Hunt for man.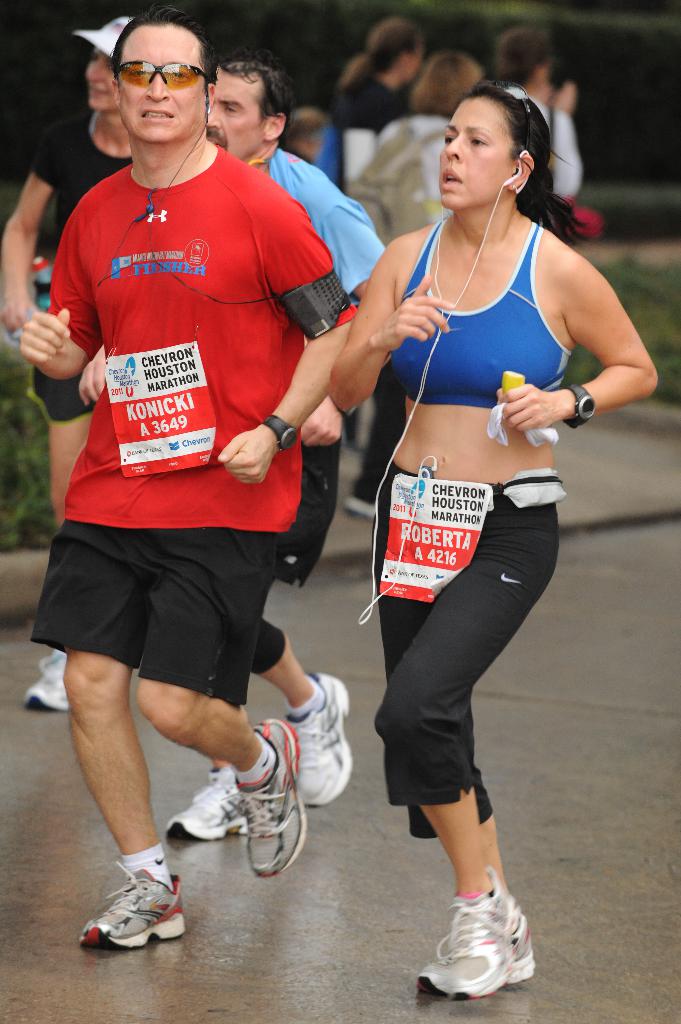
Hunted down at Rect(21, 2, 367, 920).
